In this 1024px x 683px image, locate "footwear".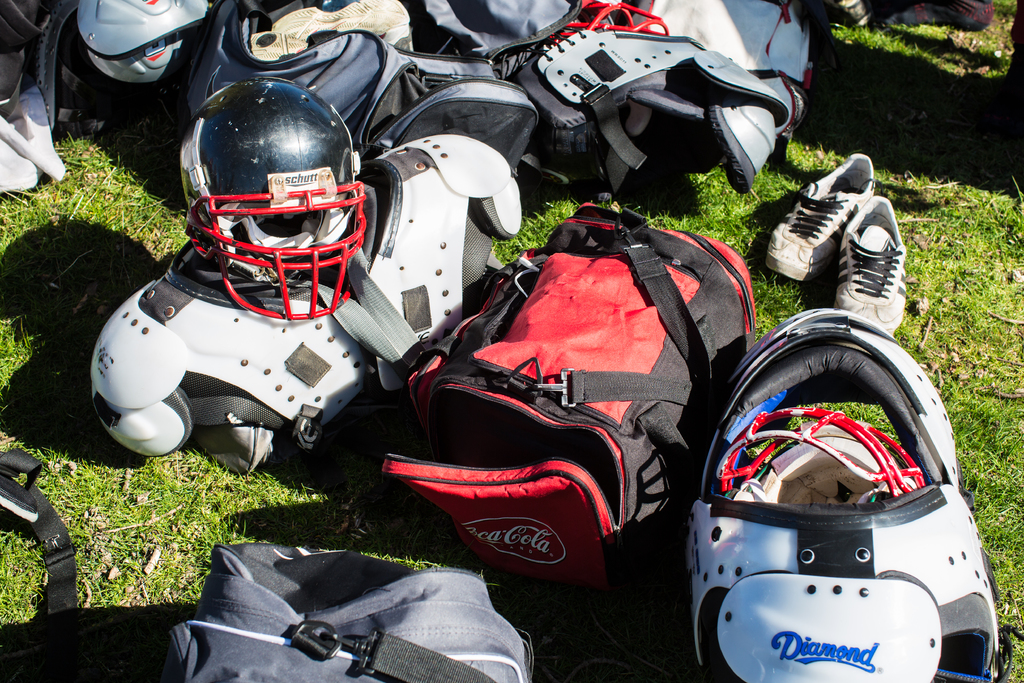
Bounding box: box(760, 147, 880, 283).
